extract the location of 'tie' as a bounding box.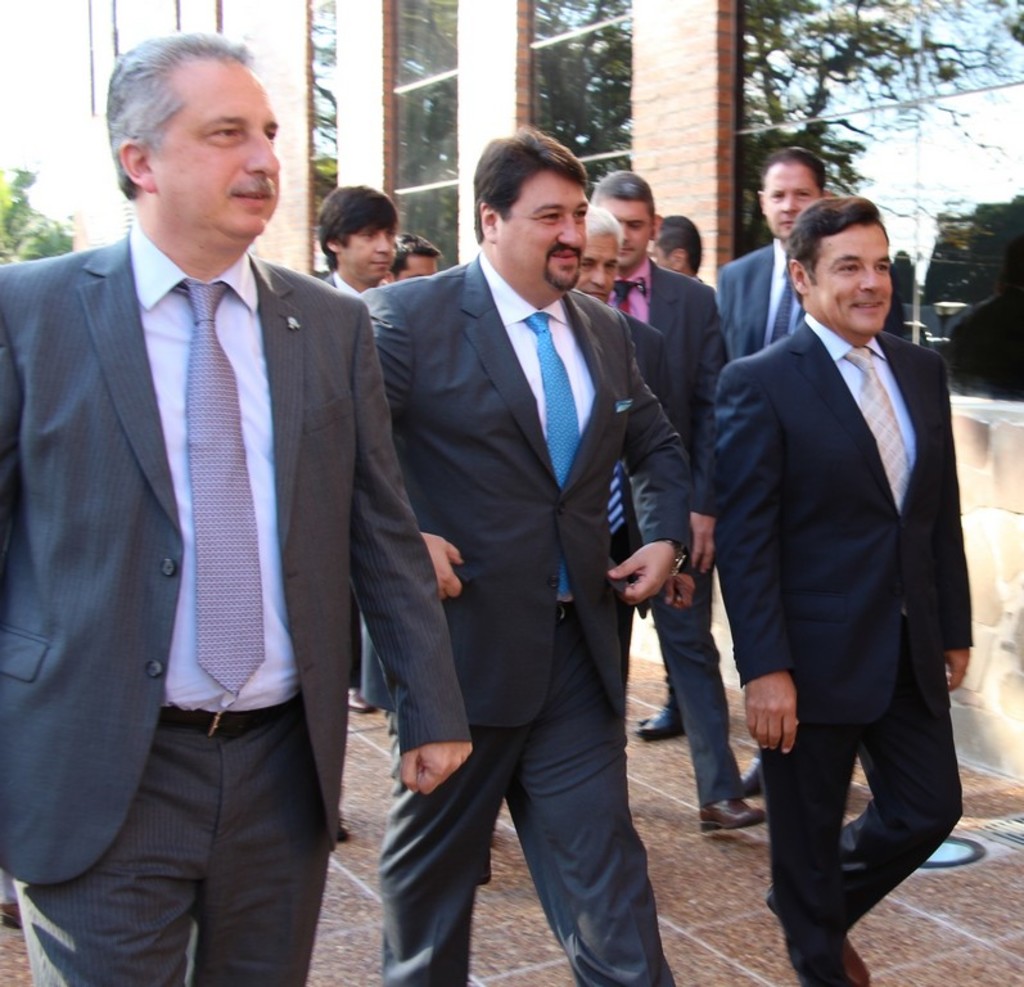
<region>768, 261, 795, 344</region>.
